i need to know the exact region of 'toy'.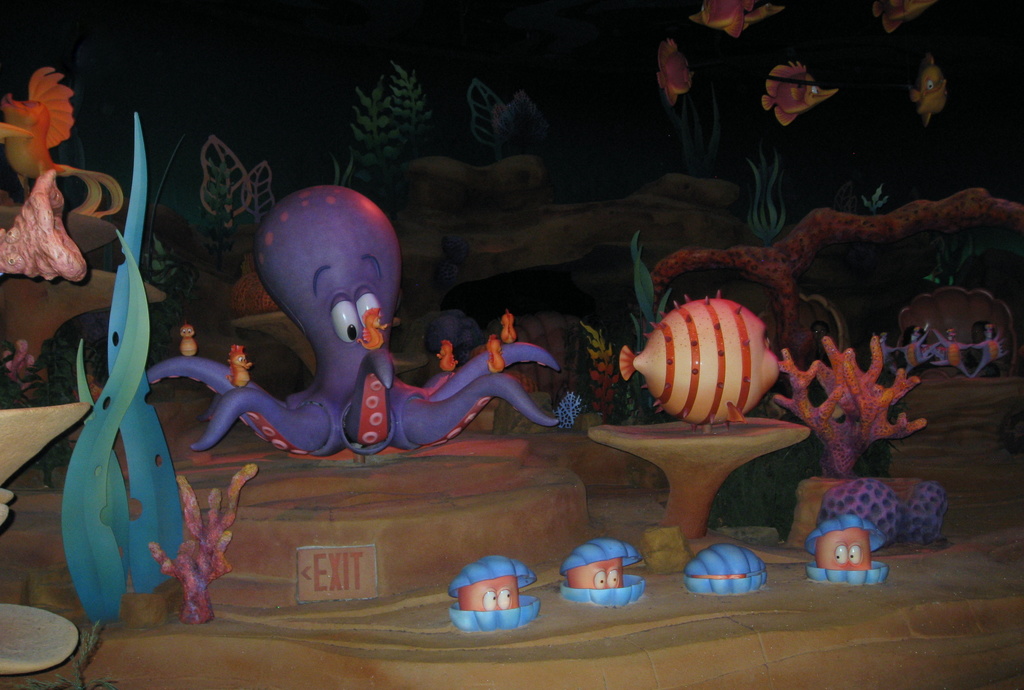
Region: box=[682, 539, 772, 597].
